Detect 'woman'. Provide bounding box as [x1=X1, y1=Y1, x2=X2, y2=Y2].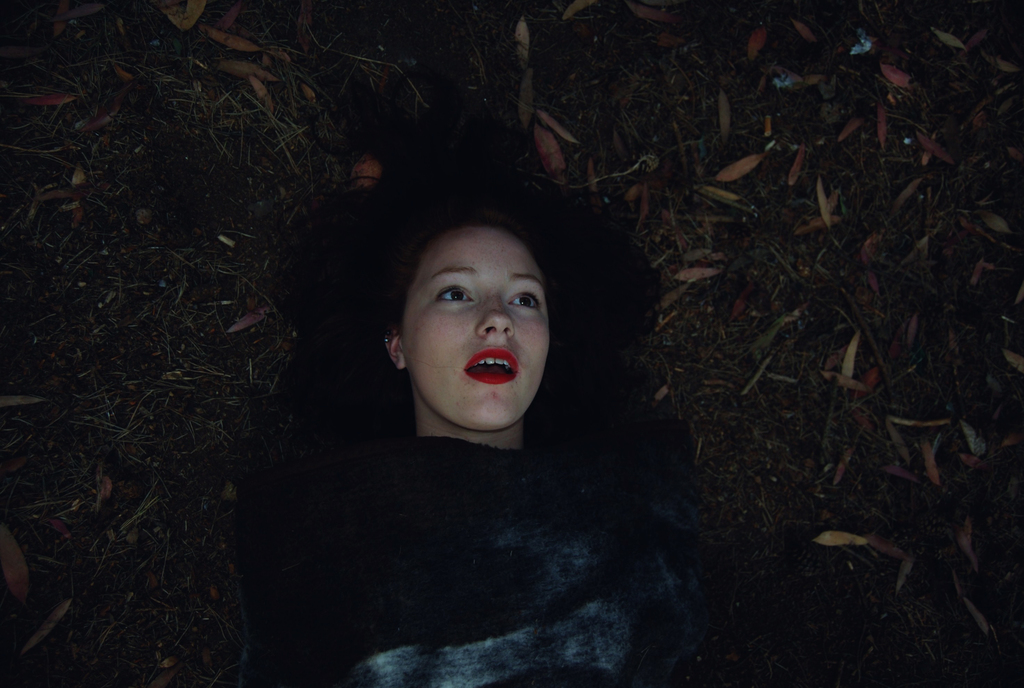
[x1=209, y1=141, x2=726, y2=687].
